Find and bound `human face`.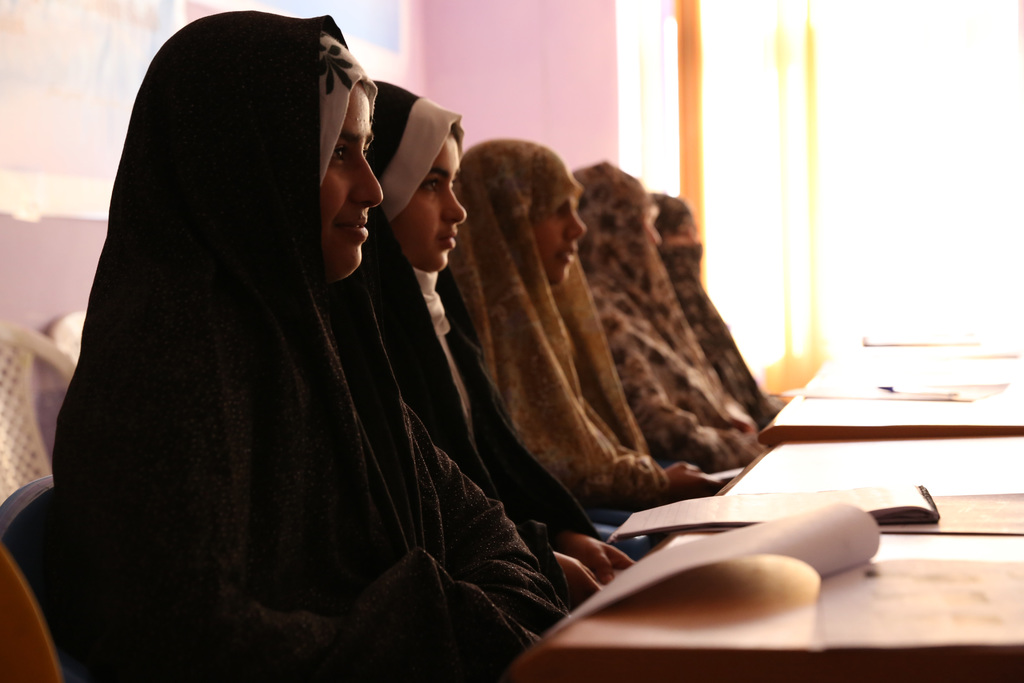
Bound: (314,81,388,289).
